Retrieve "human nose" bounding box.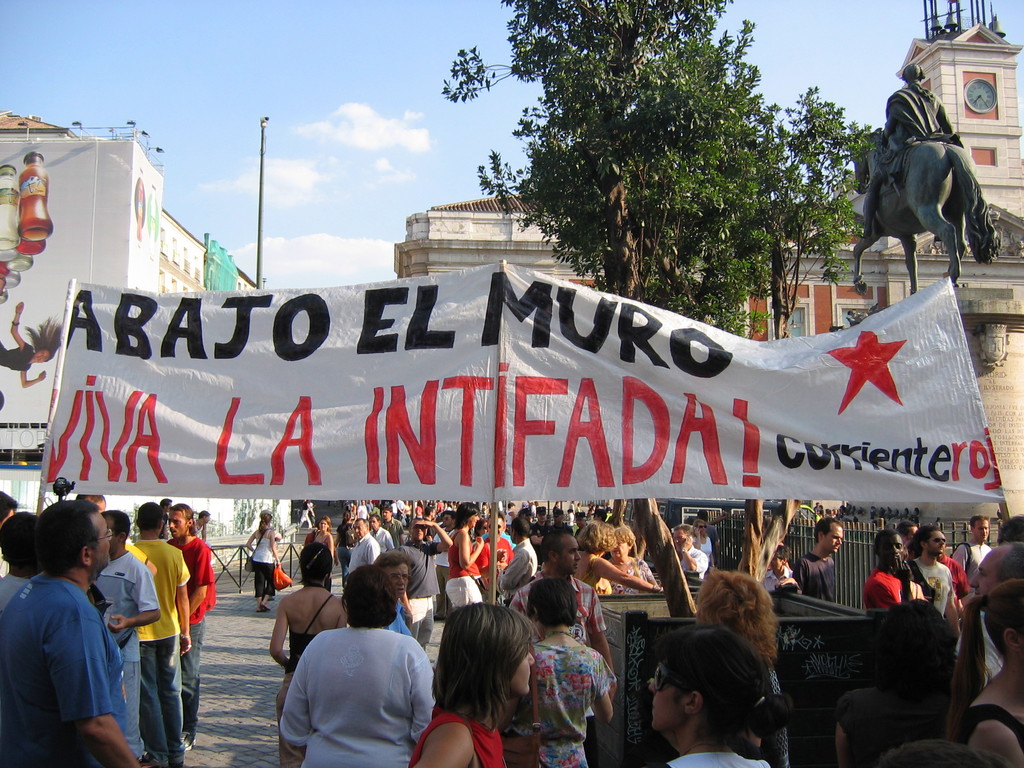
Bounding box: 982/529/989/532.
